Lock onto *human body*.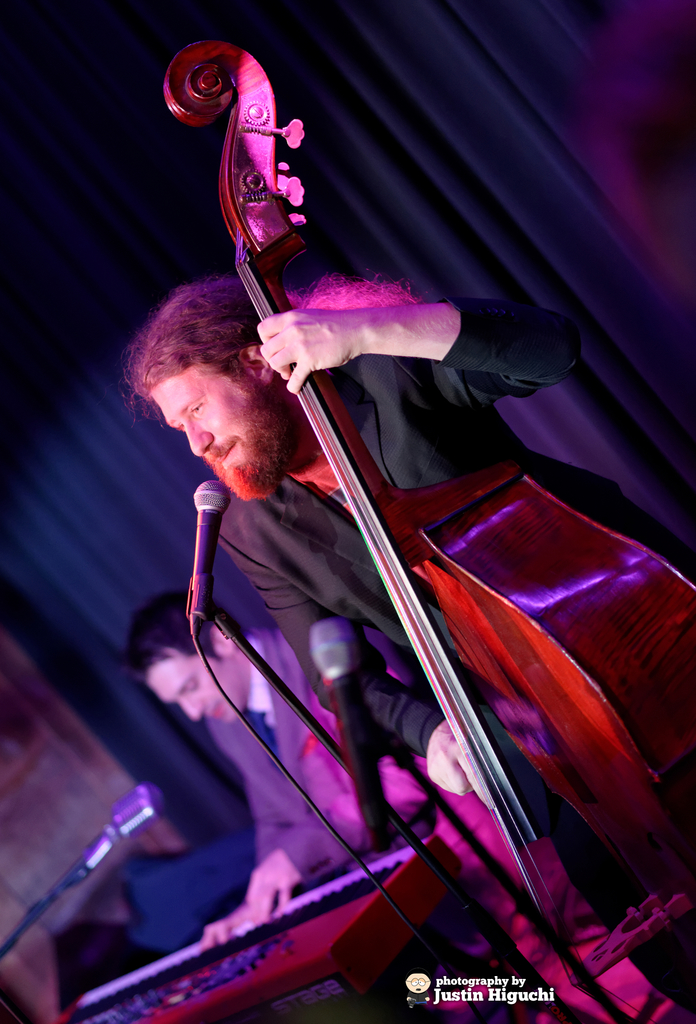
Locked: box=[139, 582, 436, 951].
